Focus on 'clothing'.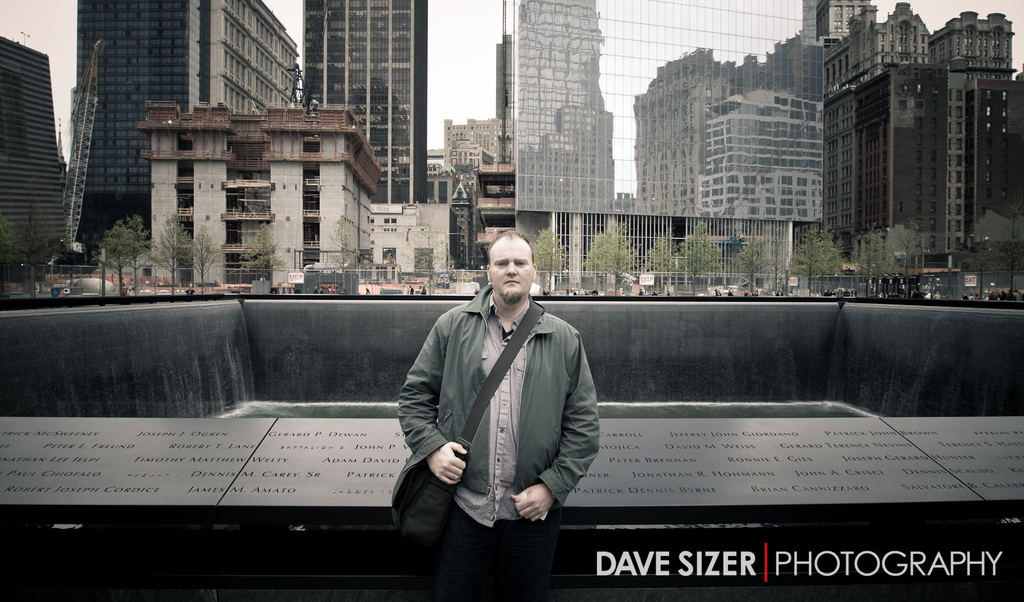
Focused at 396,259,600,576.
